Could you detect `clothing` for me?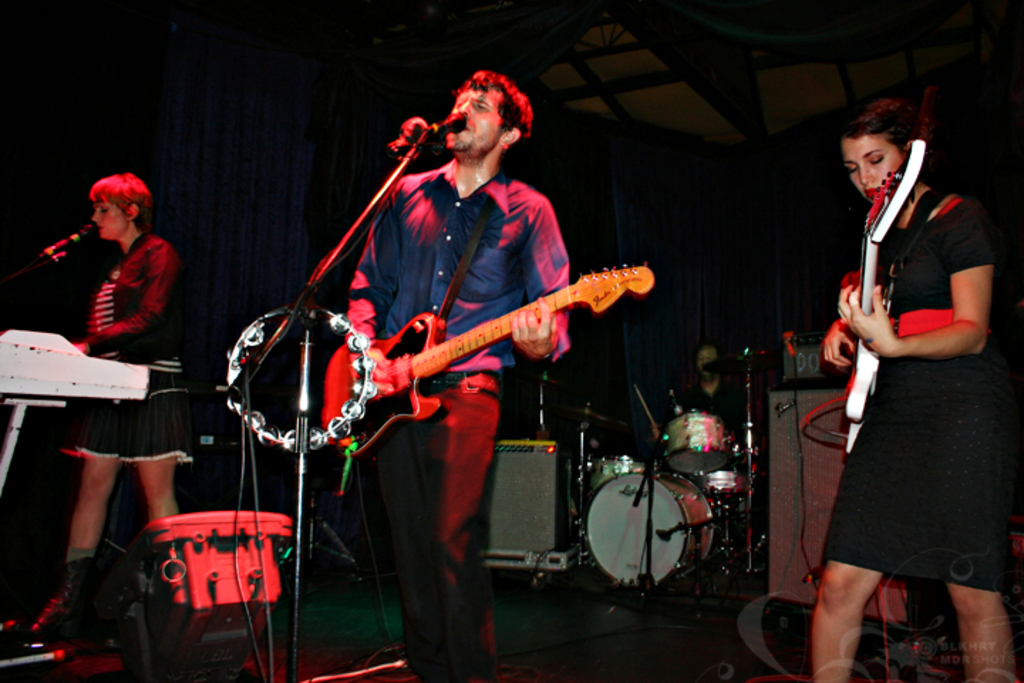
Detection result: crop(323, 172, 579, 682).
